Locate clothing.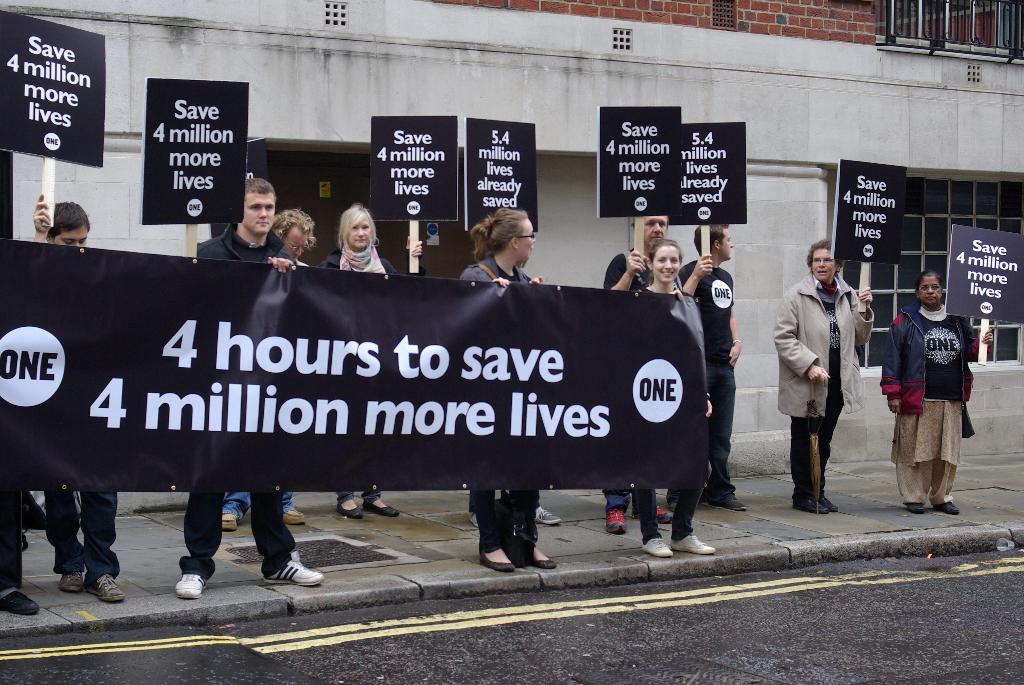
Bounding box: BBox(452, 261, 552, 567).
